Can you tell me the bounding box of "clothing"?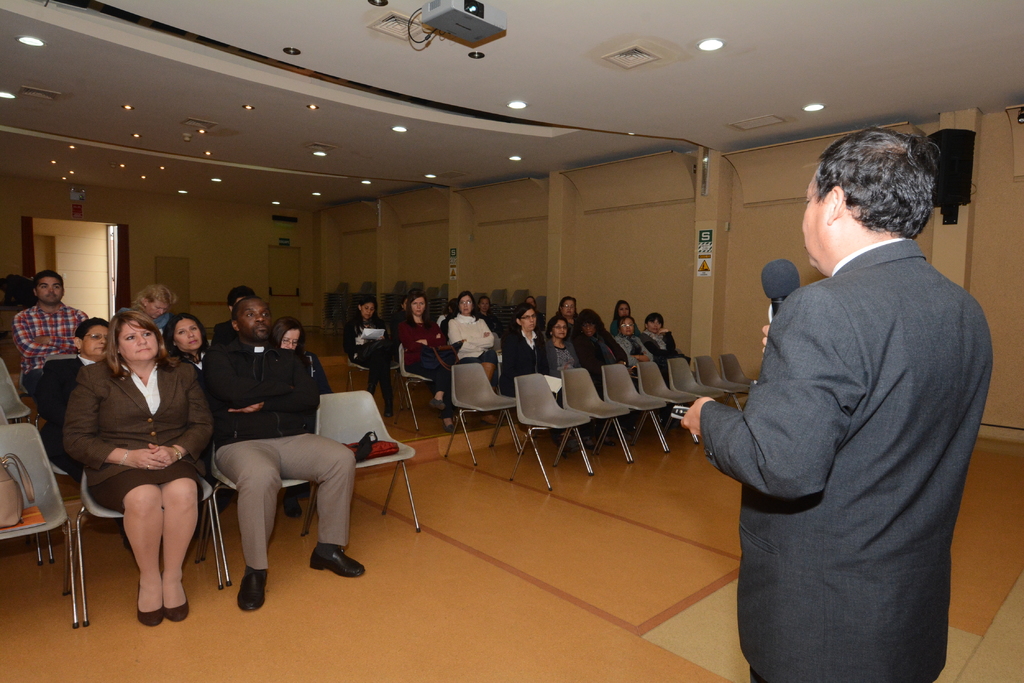
(left=635, top=326, right=686, bottom=387).
